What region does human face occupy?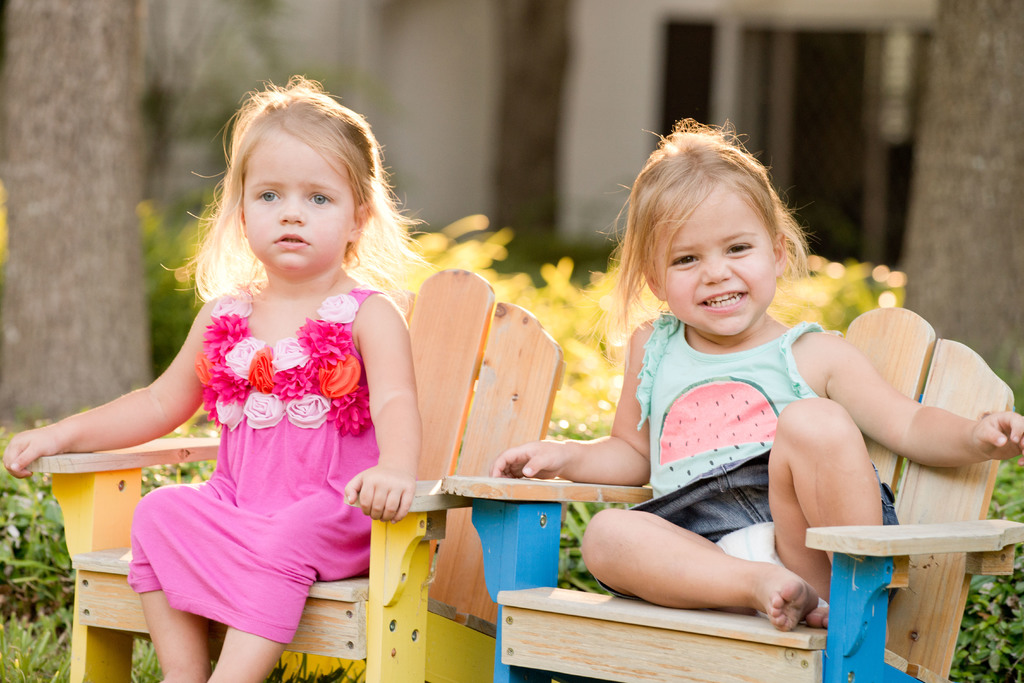
region(656, 183, 778, 336).
